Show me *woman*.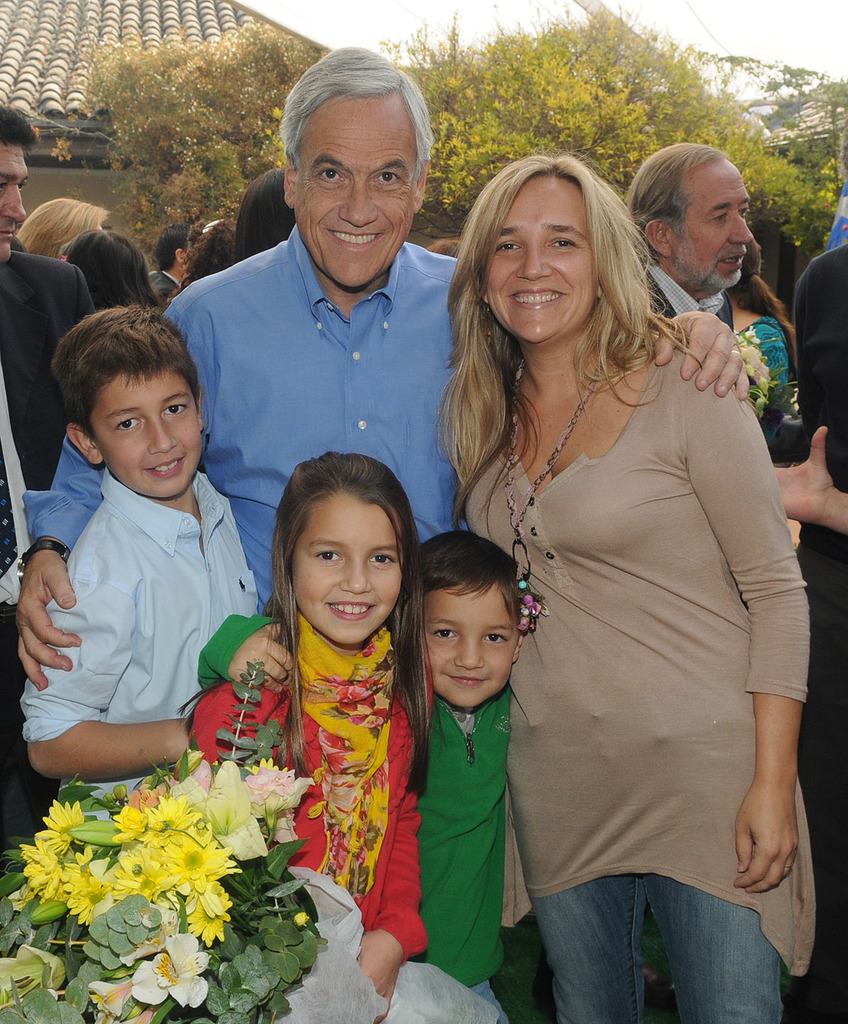
*woman* is here: [425, 147, 805, 1015].
